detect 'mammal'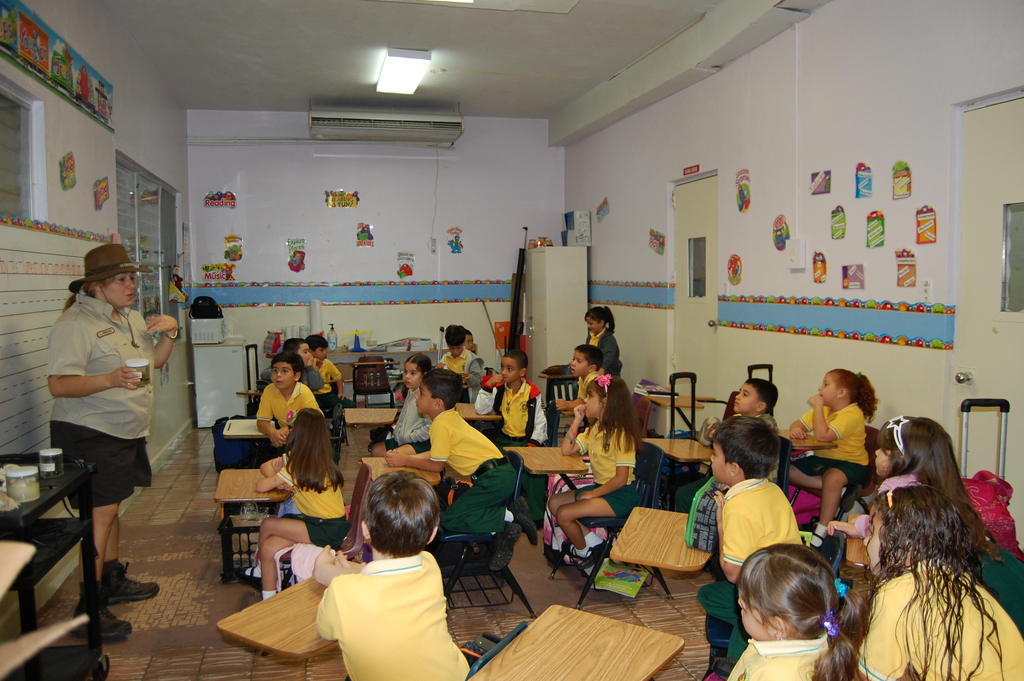
select_region(45, 240, 182, 634)
